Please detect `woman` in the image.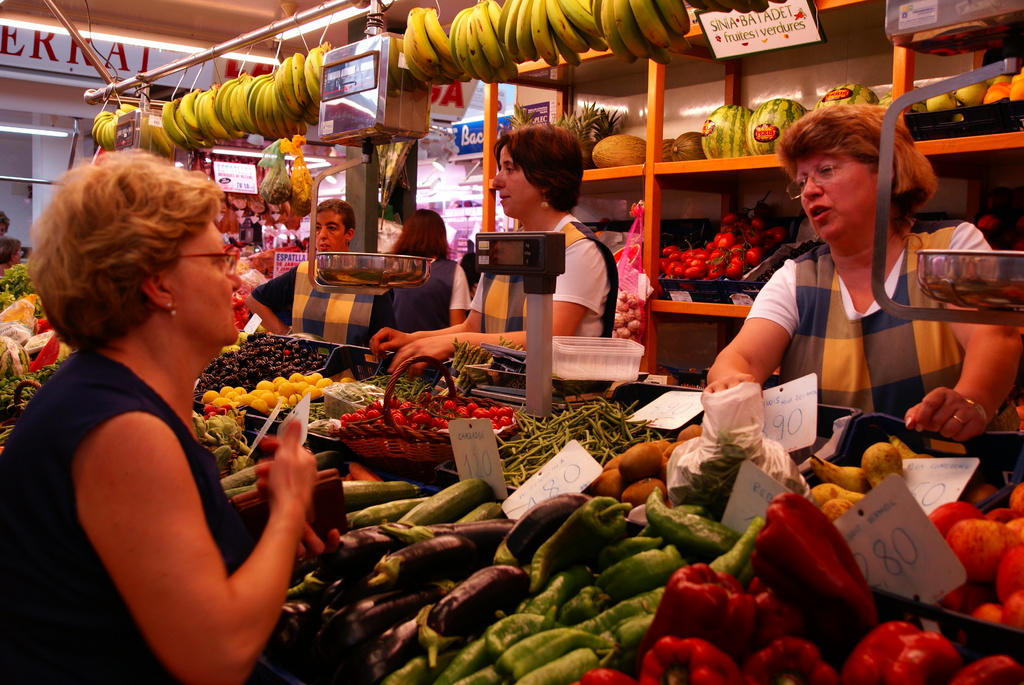
x1=365, y1=123, x2=620, y2=381.
